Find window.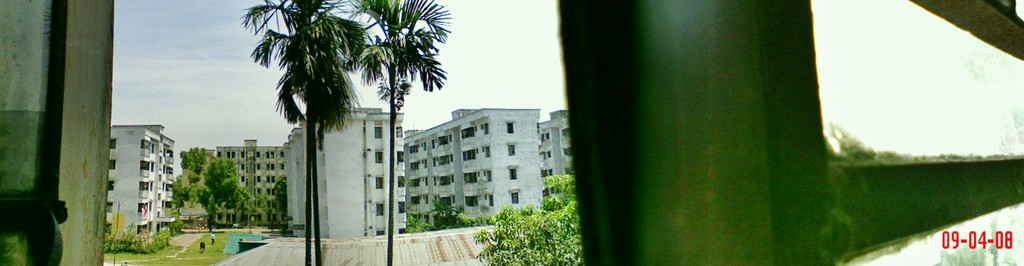
l=503, t=166, r=518, b=179.
